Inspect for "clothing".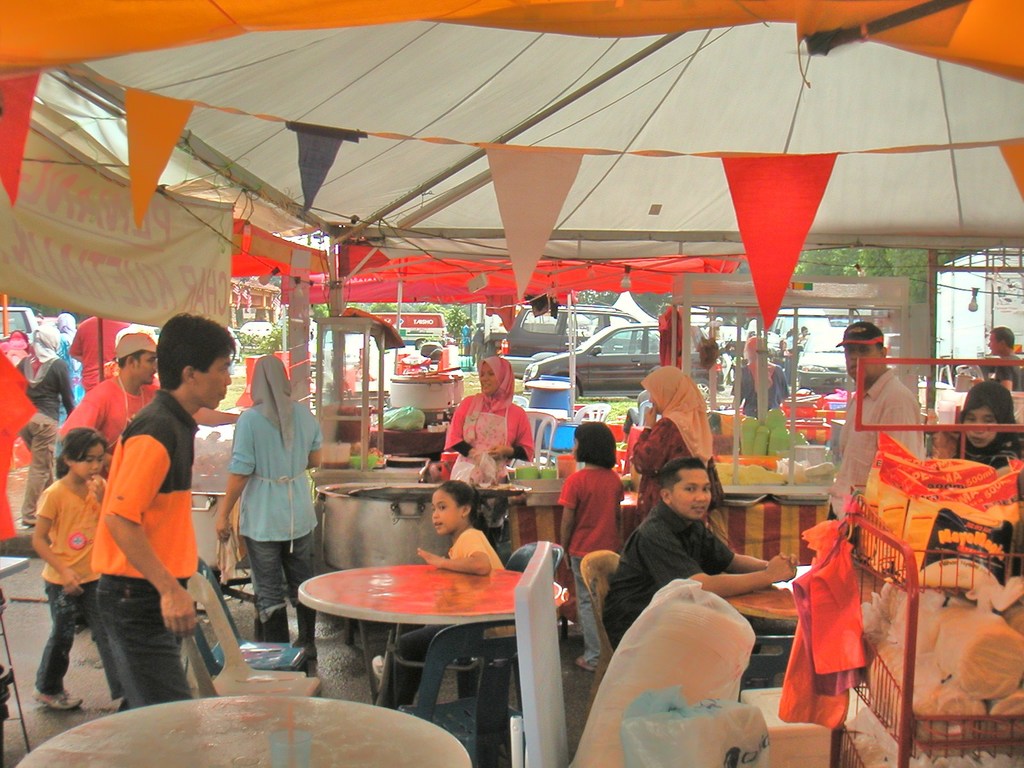
Inspection: bbox=[36, 477, 125, 699].
